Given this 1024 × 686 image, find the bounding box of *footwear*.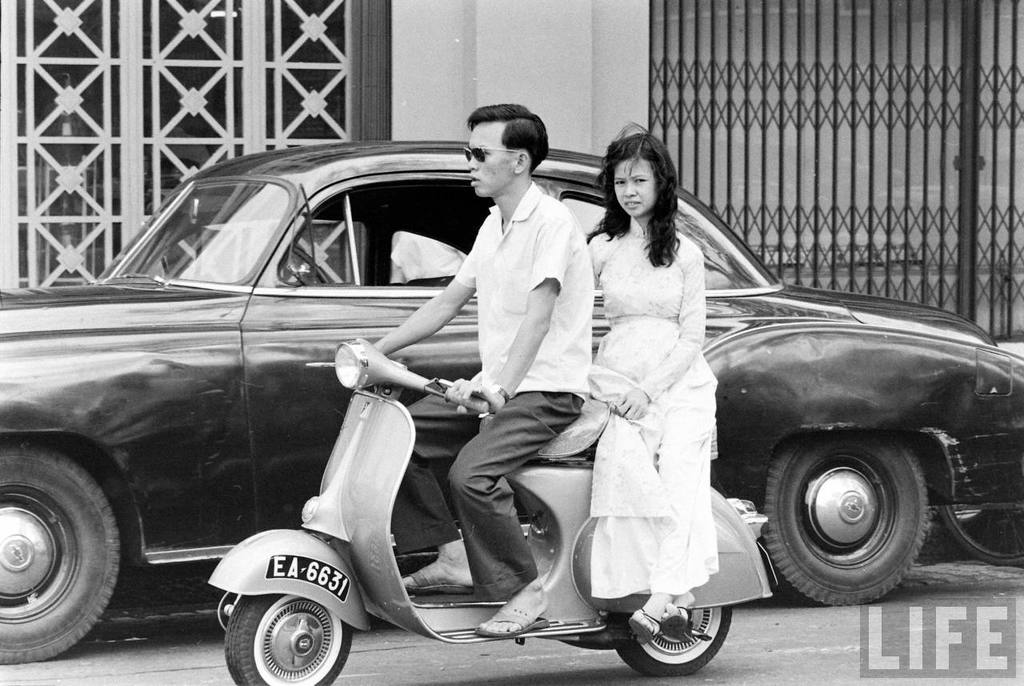
656:605:693:645.
